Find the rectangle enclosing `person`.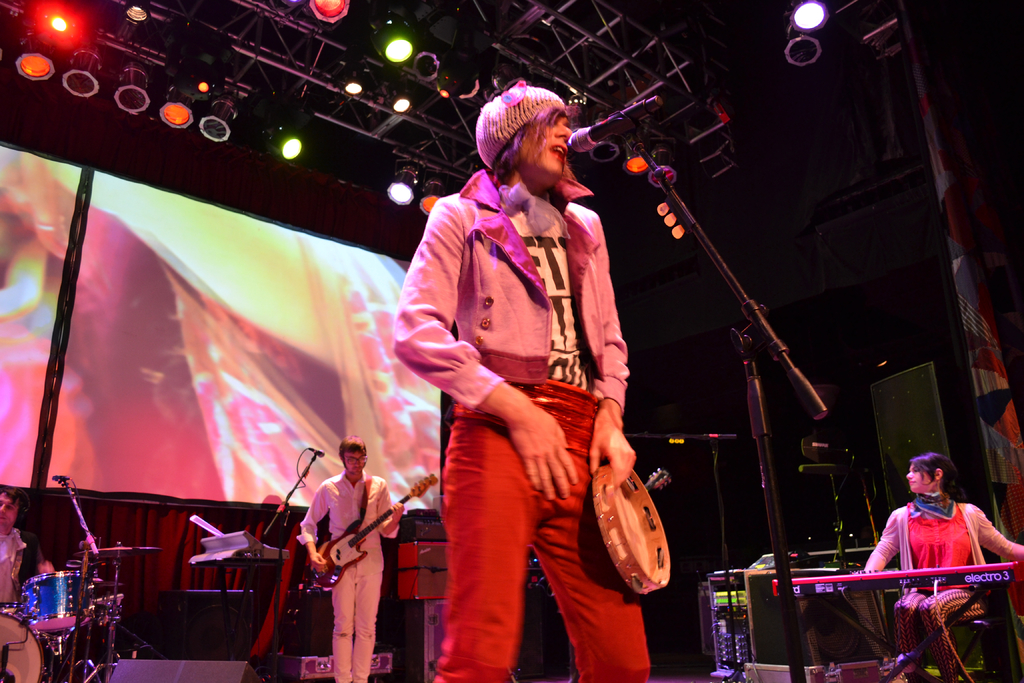
(296,436,403,682).
